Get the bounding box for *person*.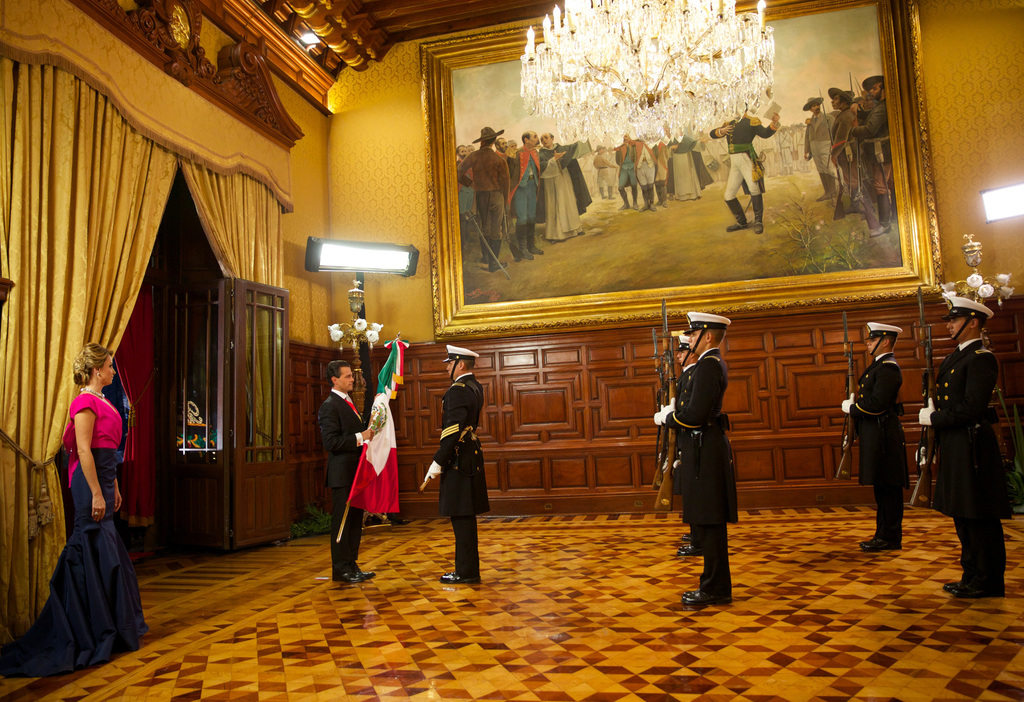
left=425, top=347, right=494, bottom=584.
